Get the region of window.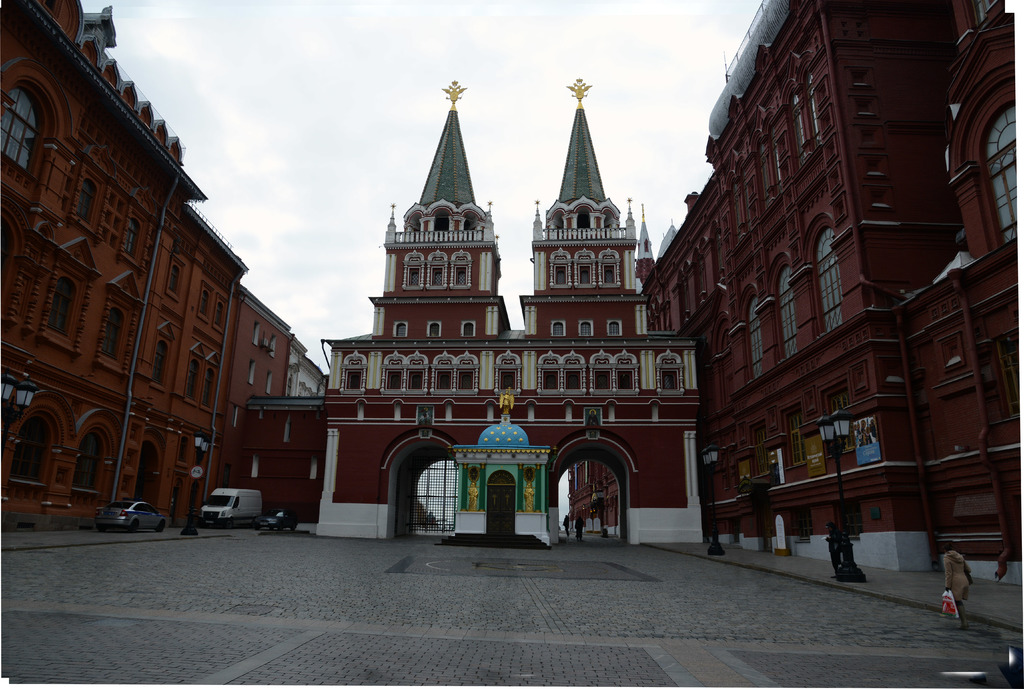
76/175/93/223.
